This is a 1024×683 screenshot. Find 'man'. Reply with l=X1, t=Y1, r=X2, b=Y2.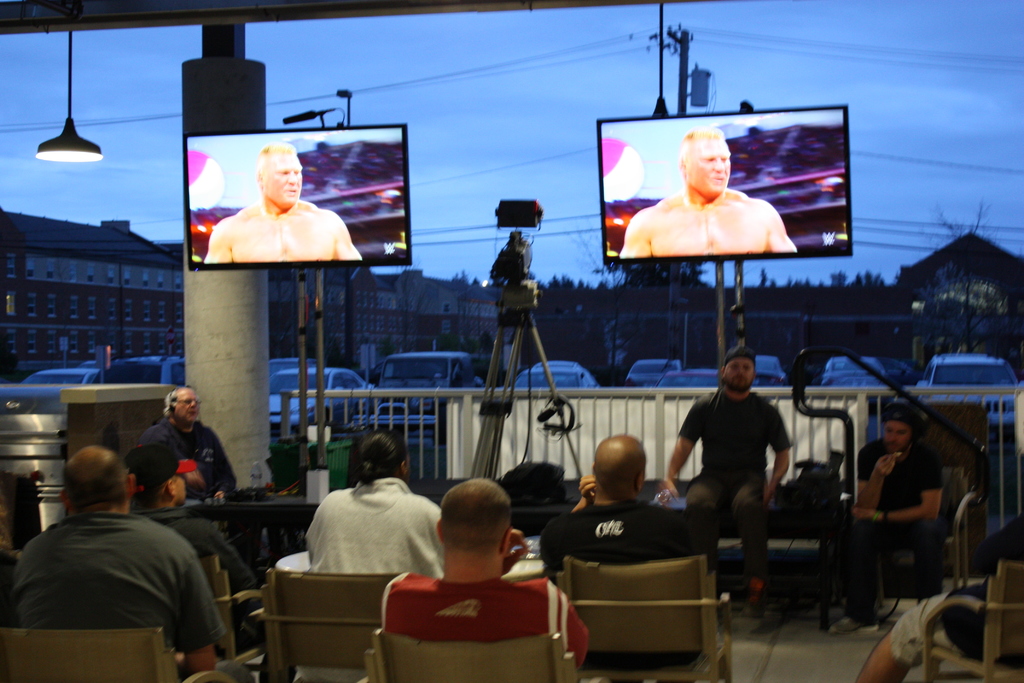
l=535, t=432, r=720, b=589.
